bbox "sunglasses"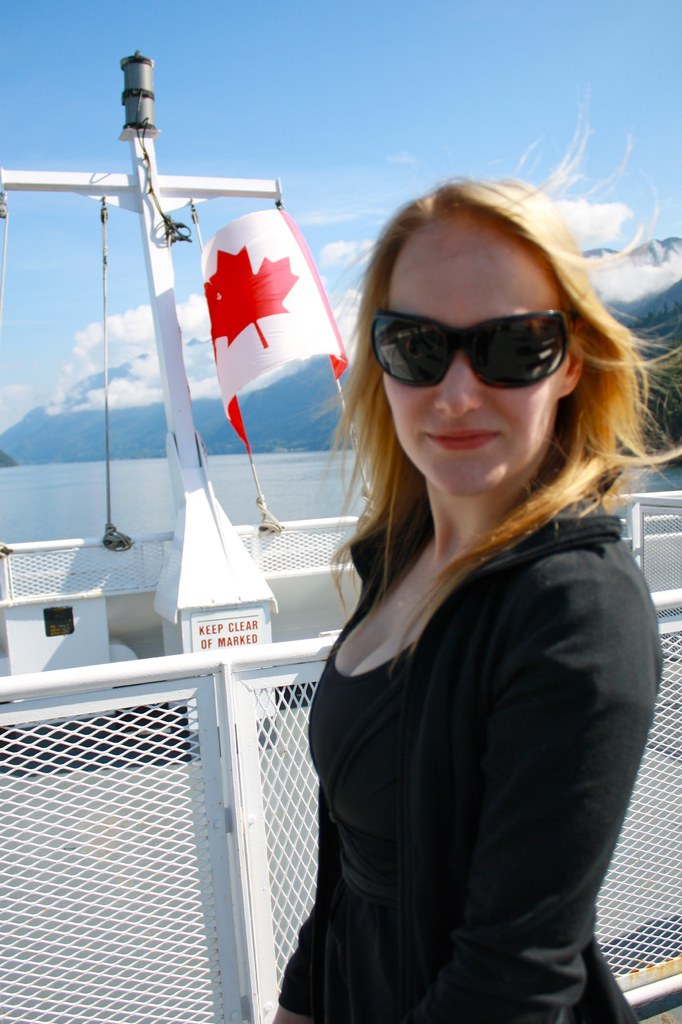
region(370, 307, 566, 393)
